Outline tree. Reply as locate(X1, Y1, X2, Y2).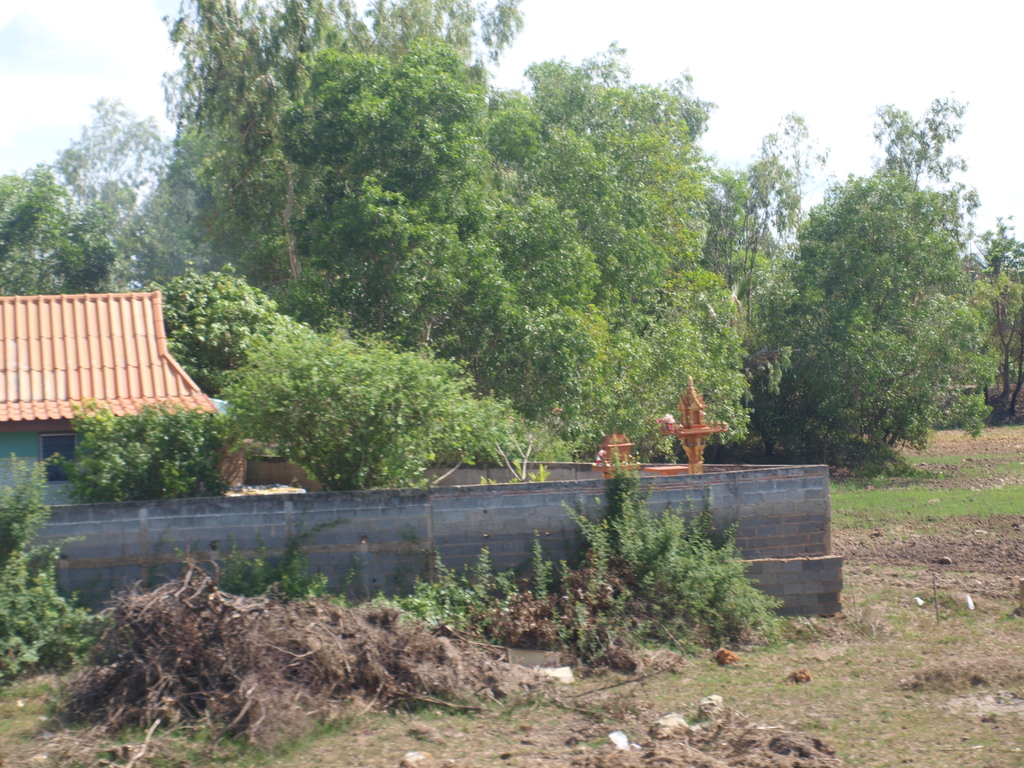
locate(66, 403, 251, 495).
